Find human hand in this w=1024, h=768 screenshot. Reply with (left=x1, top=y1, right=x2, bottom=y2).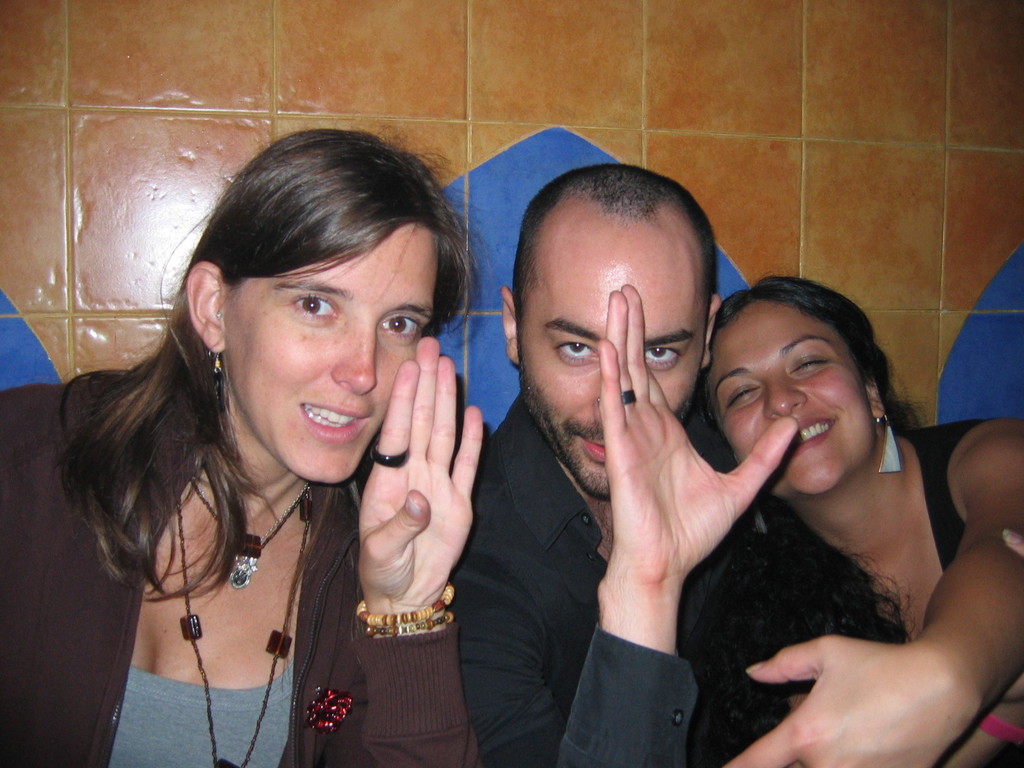
(left=349, top=344, right=480, bottom=646).
